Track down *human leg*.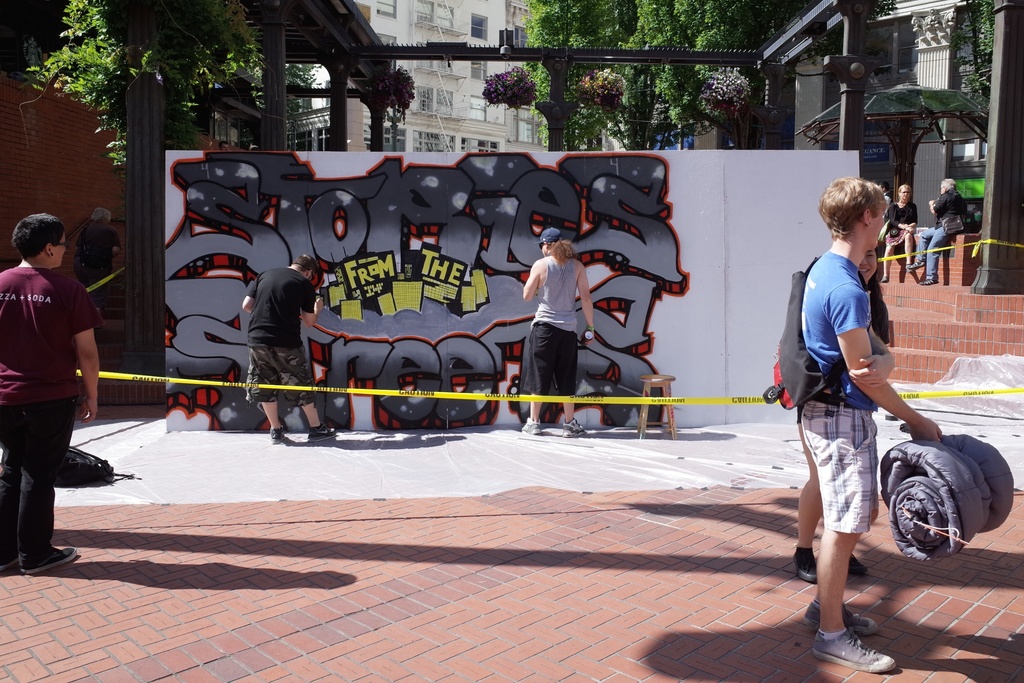
Tracked to bbox(281, 338, 335, 439).
